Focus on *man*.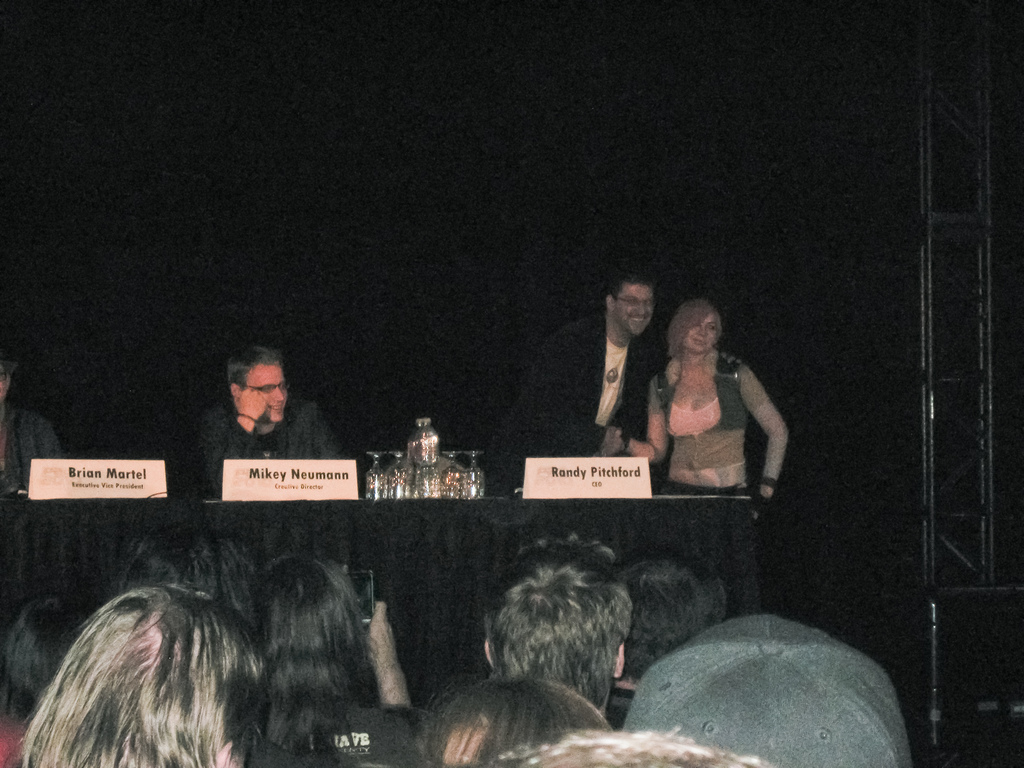
Focused at (486, 265, 655, 498).
